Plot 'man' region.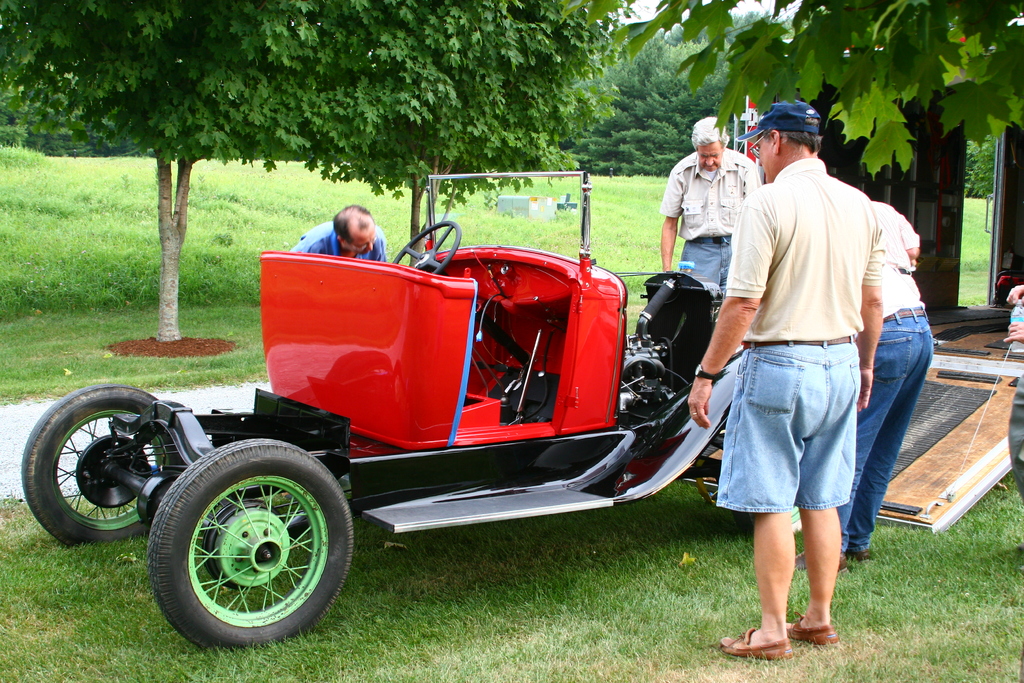
Plotted at [x1=788, y1=198, x2=935, y2=572].
